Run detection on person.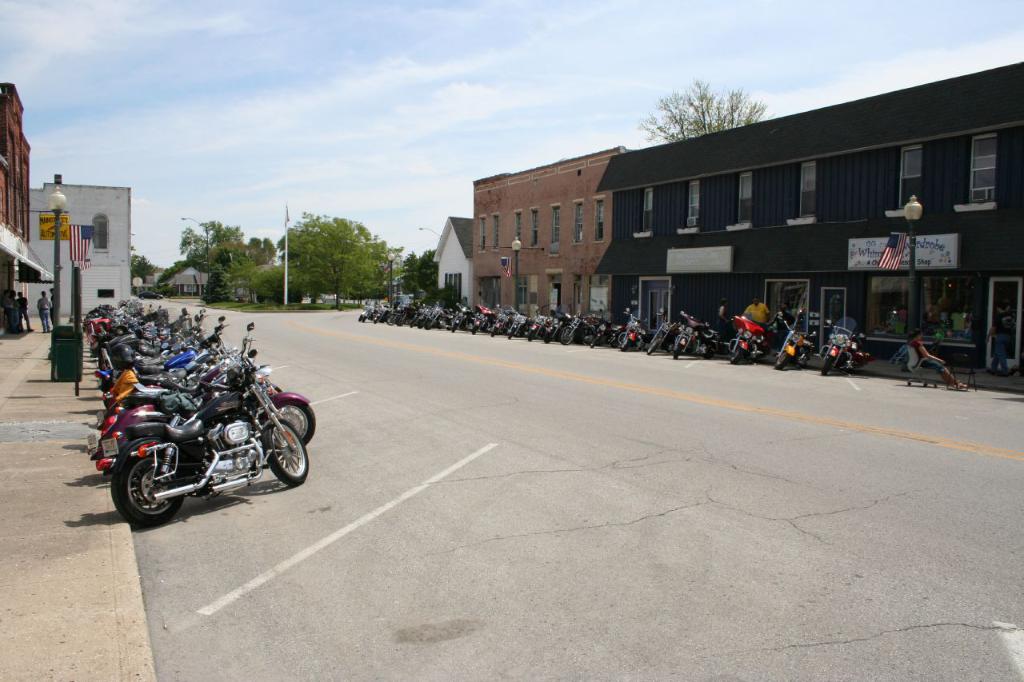
Result: {"x1": 906, "y1": 327, "x2": 968, "y2": 392}.
